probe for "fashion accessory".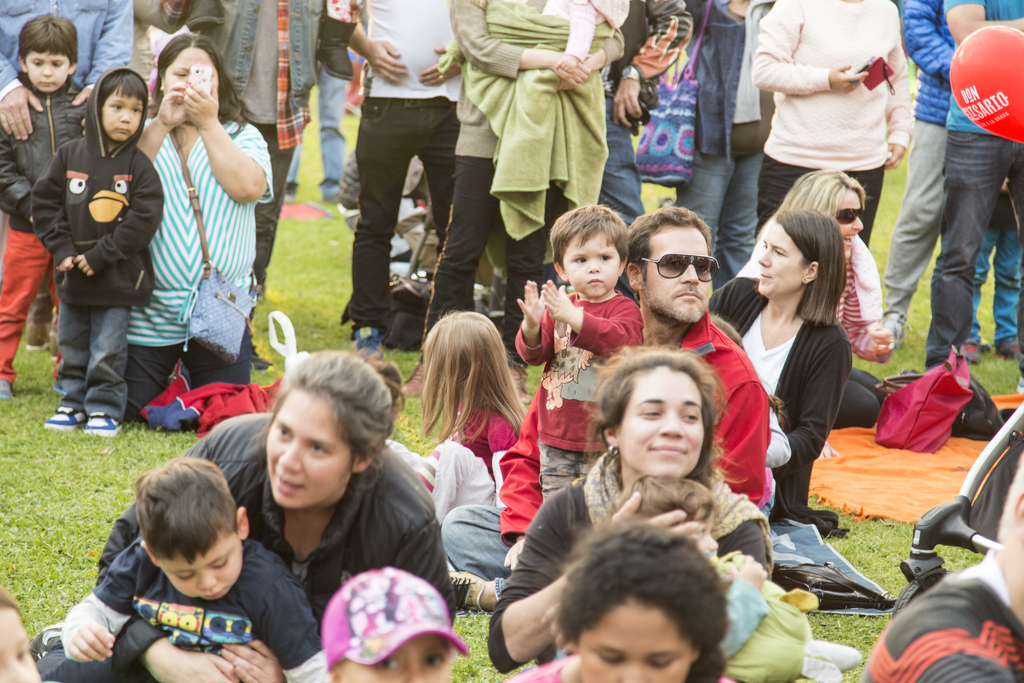
Probe result: bbox=[831, 205, 863, 225].
